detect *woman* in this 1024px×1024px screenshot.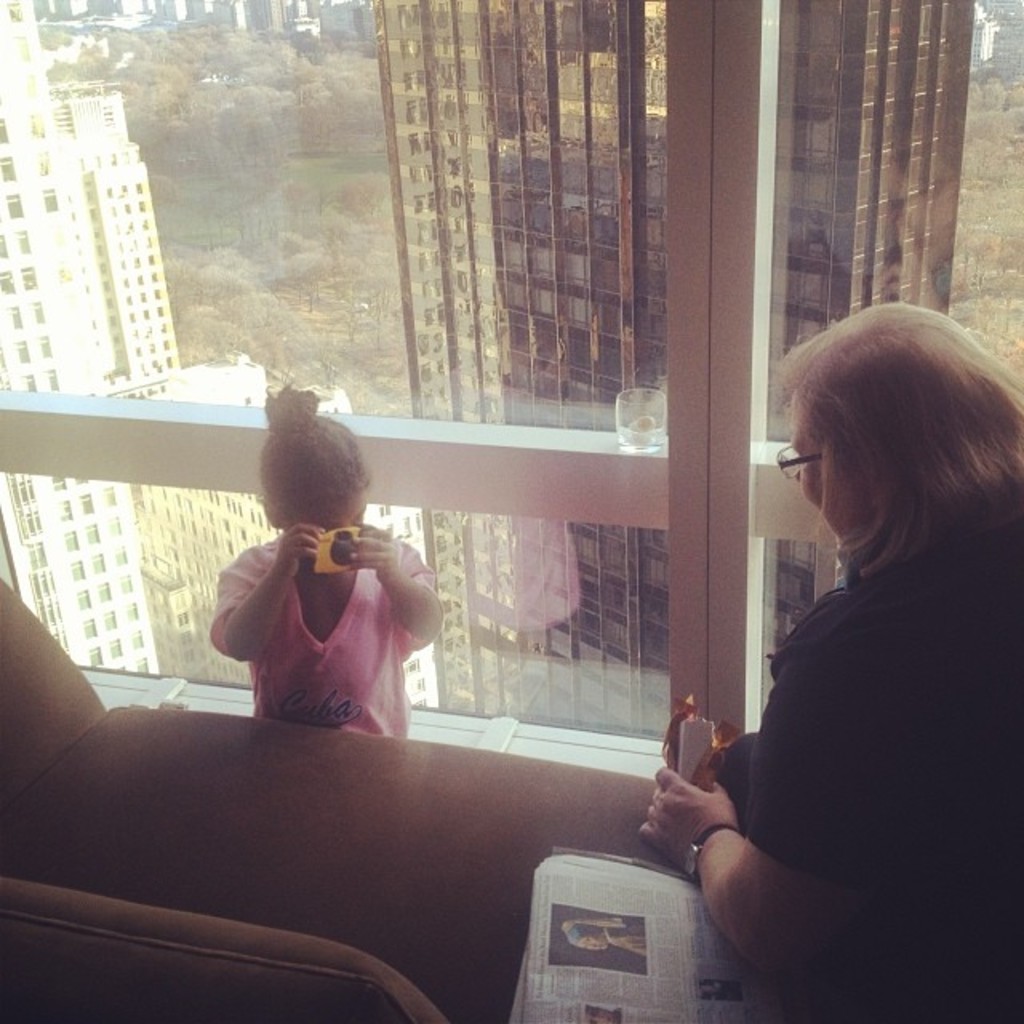
Detection: locate(669, 277, 1002, 1003).
